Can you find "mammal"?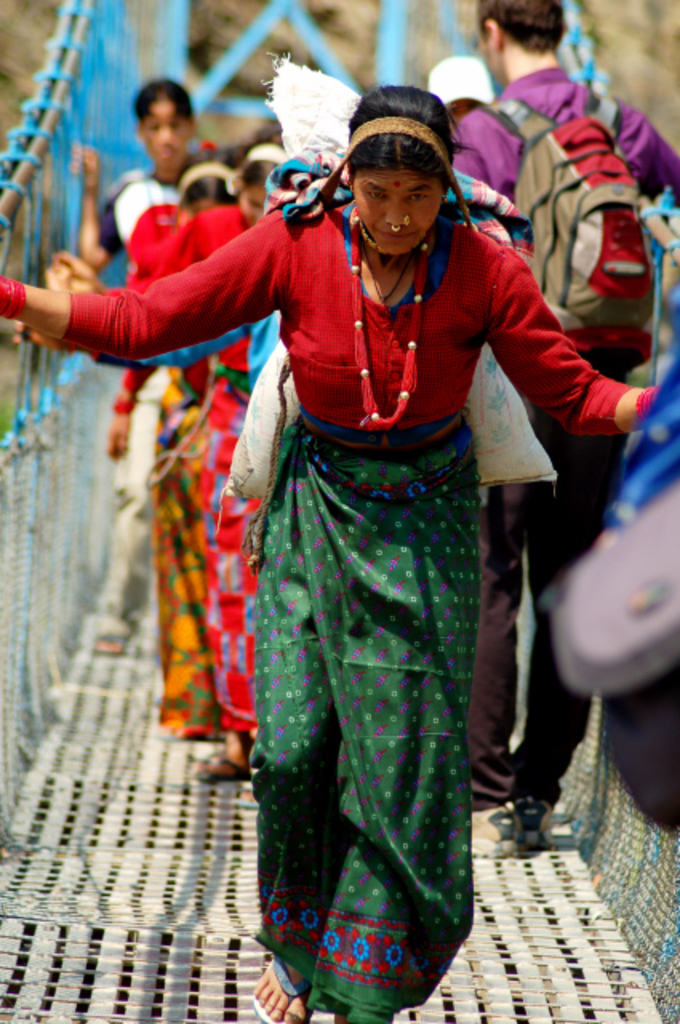
Yes, bounding box: locate(75, 69, 211, 643).
